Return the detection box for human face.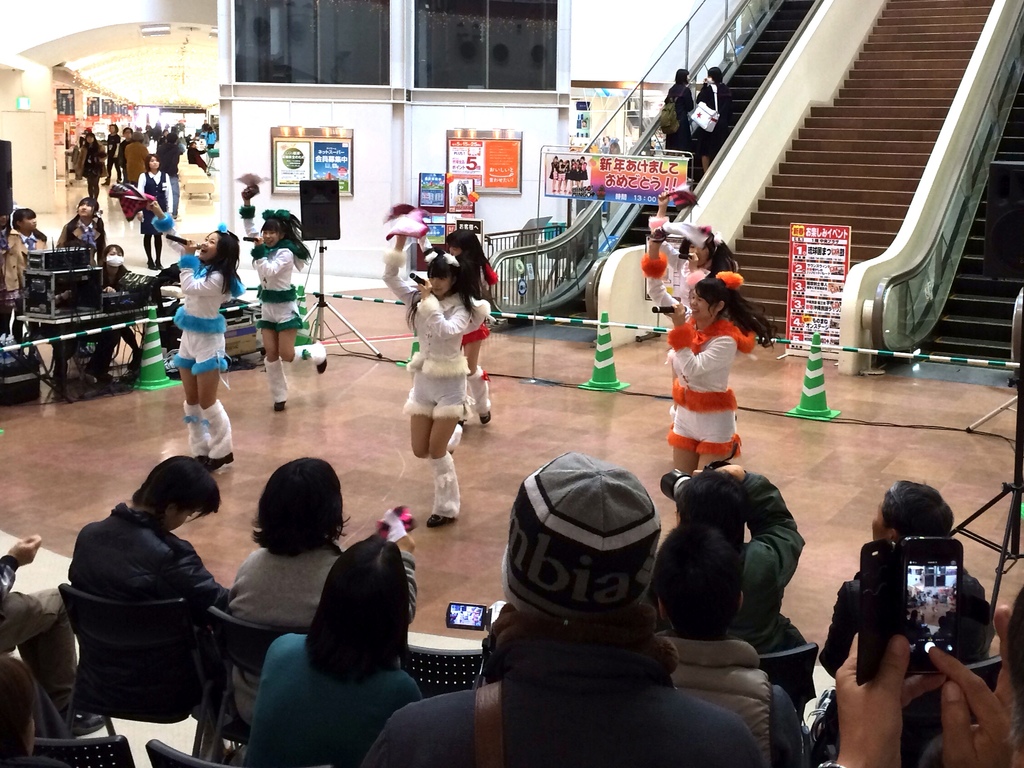
bbox=[425, 270, 451, 300].
